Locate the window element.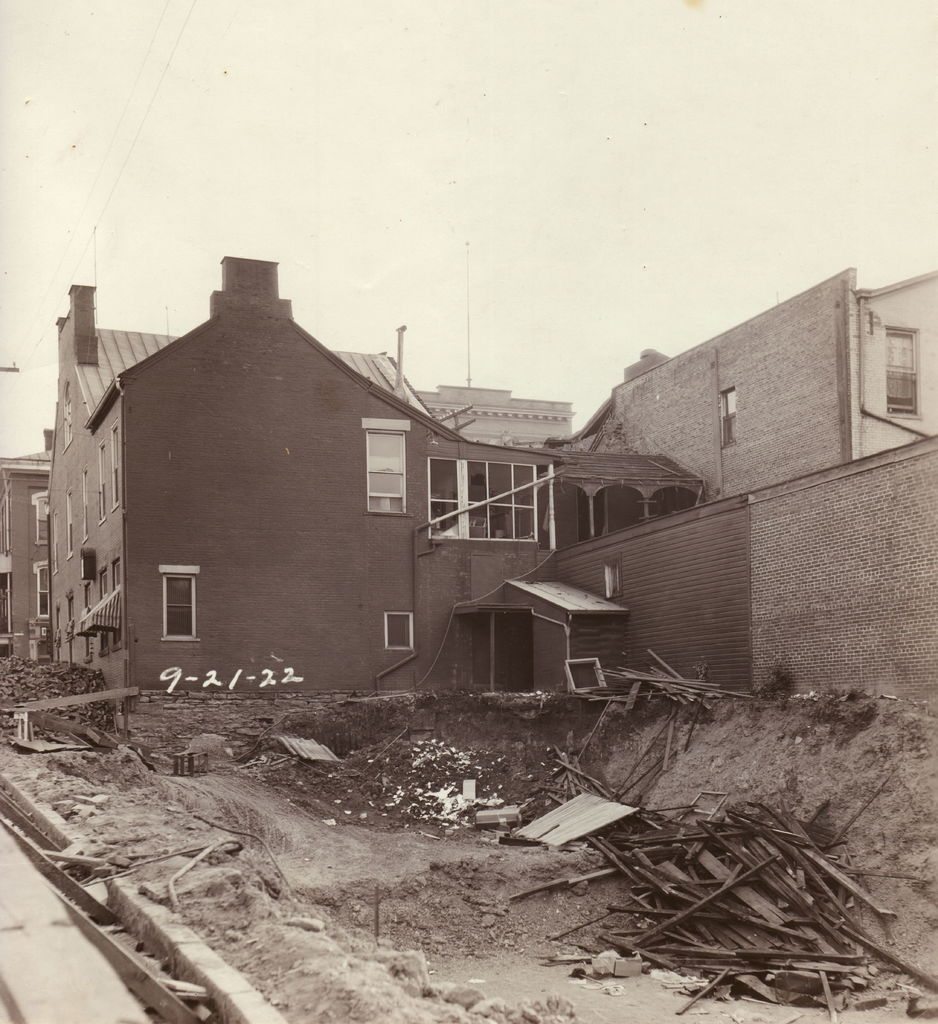
Element bbox: <region>876, 326, 923, 420</region>.
